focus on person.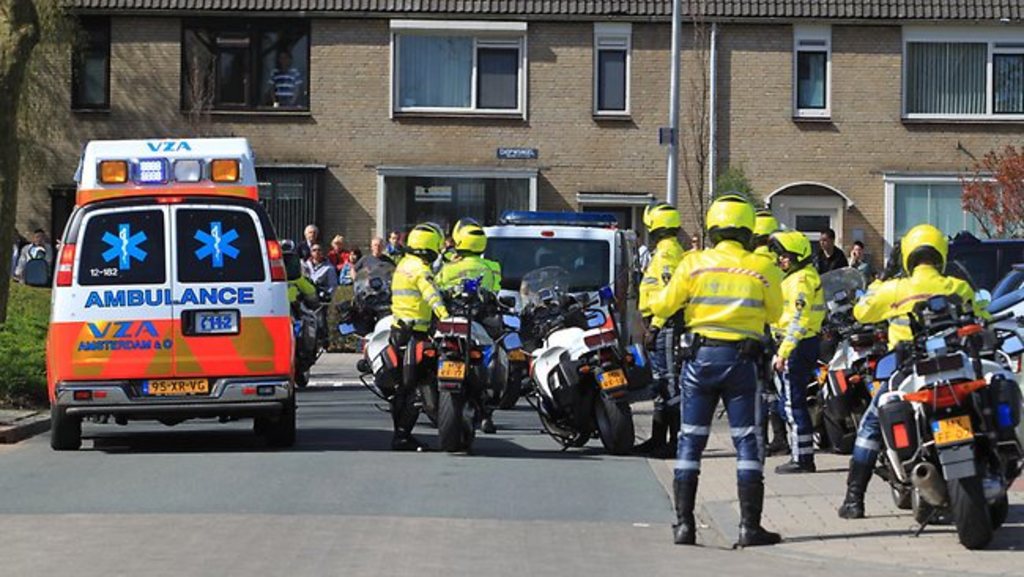
Focused at 334:249:364:288.
